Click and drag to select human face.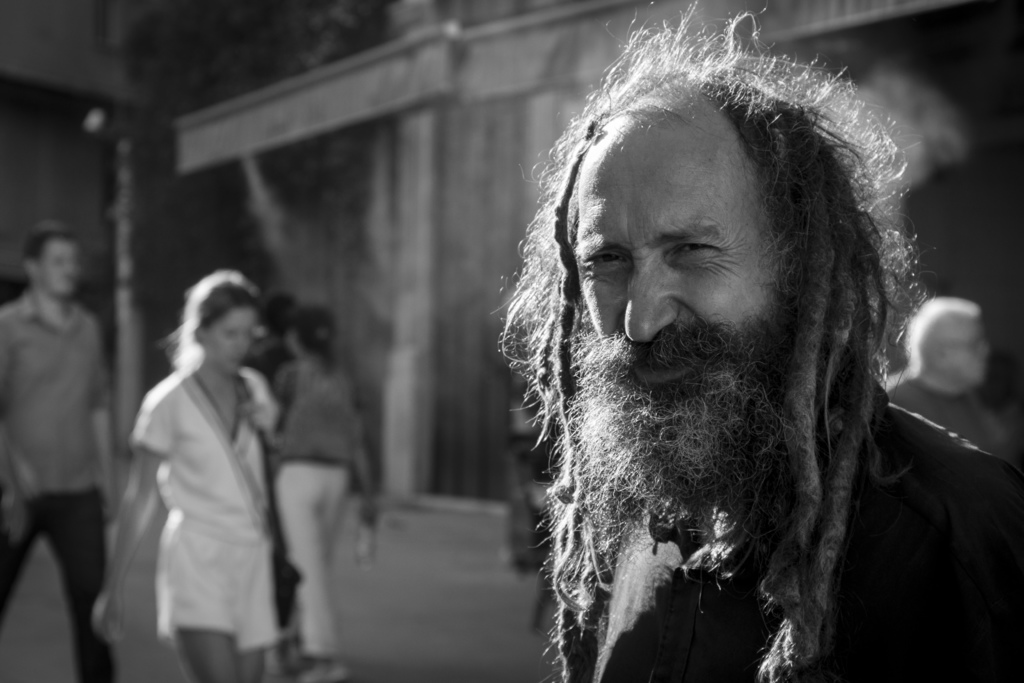
Selection: [x1=570, y1=119, x2=801, y2=392].
